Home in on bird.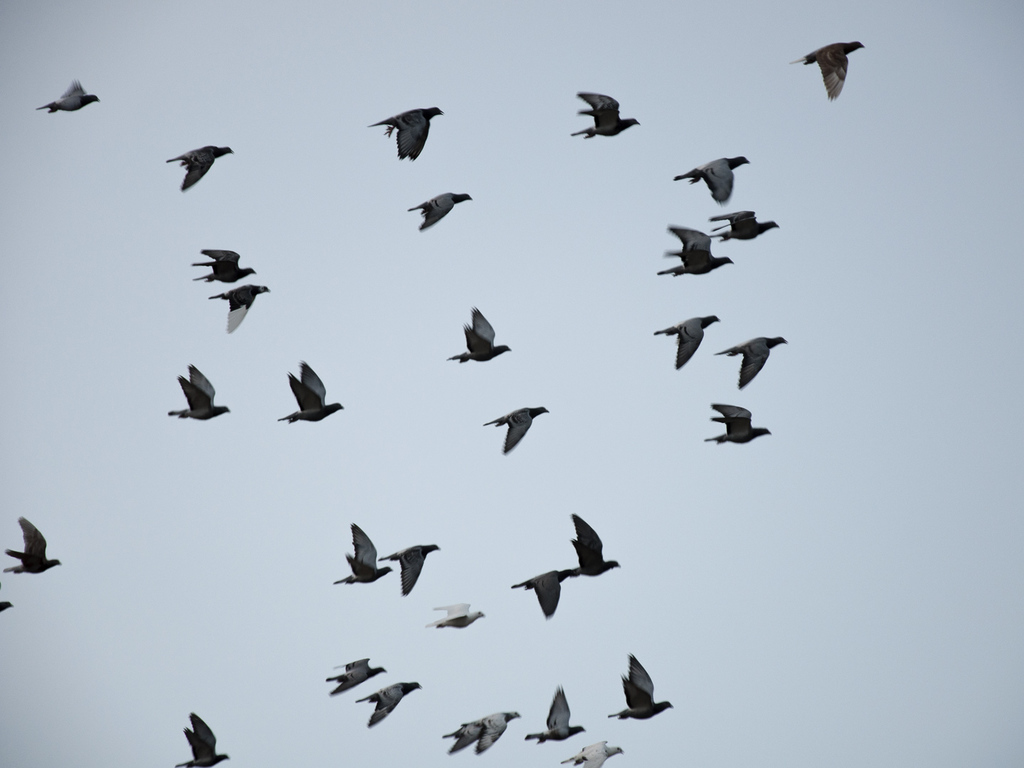
Homed in at BBox(447, 306, 507, 370).
